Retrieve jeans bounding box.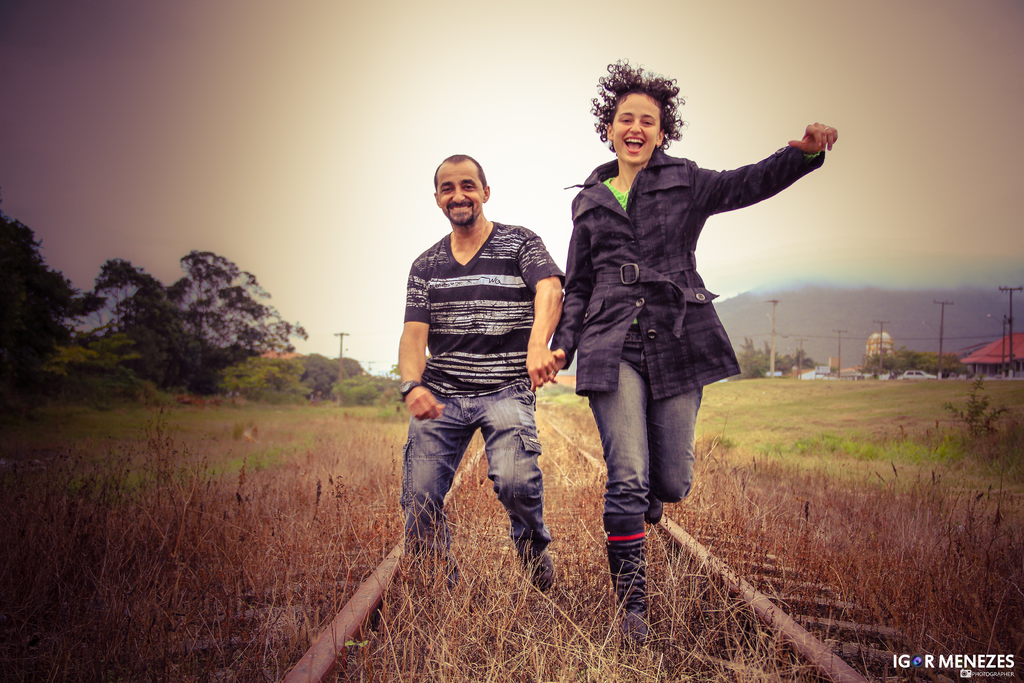
Bounding box: region(374, 384, 547, 588).
